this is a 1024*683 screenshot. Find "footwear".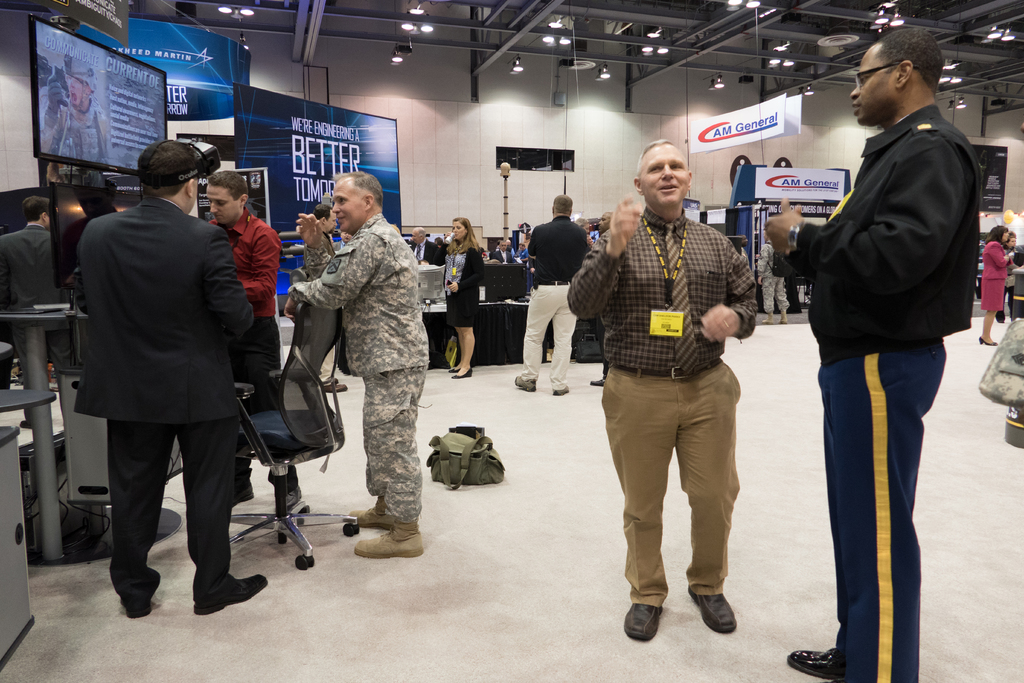
Bounding box: [x1=284, y1=484, x2=303, y2=511].
